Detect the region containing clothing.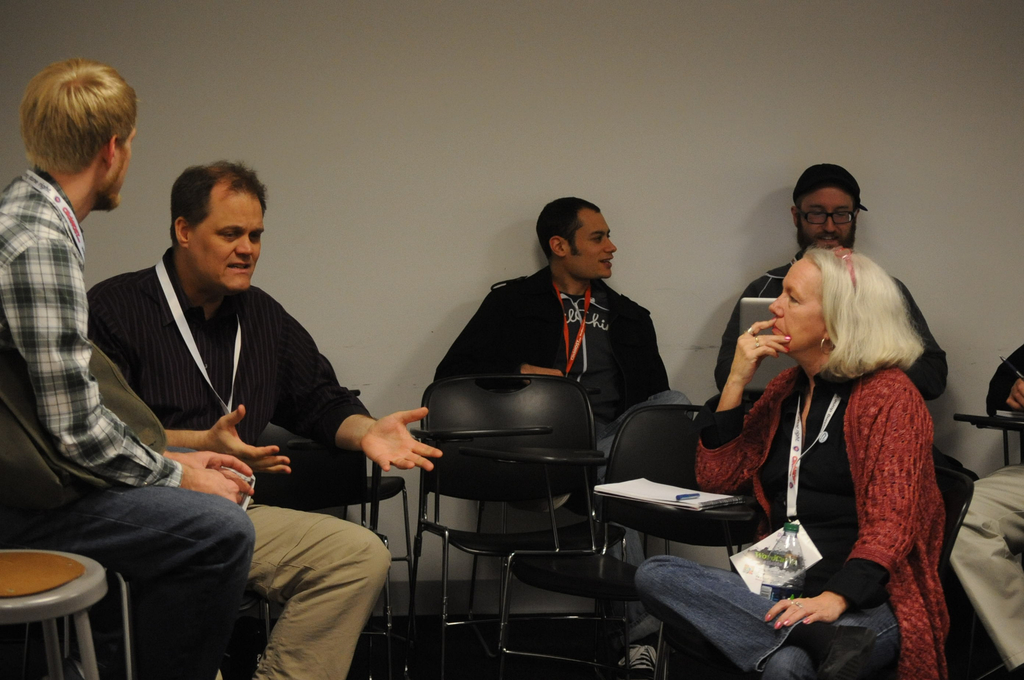
<box>645,366,938,674</box>.
